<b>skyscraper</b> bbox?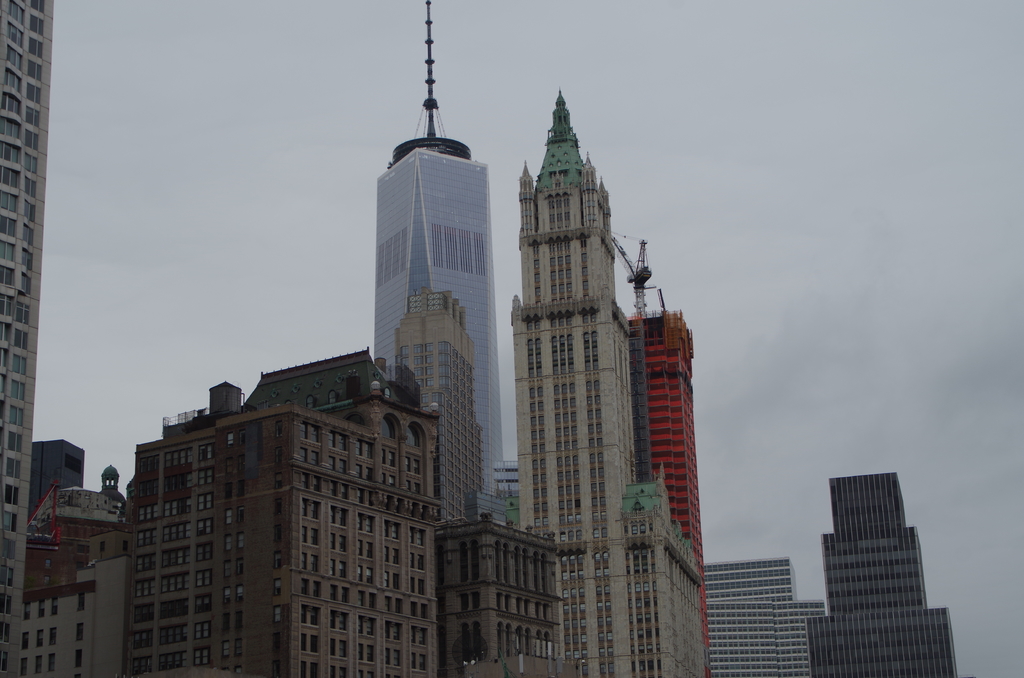
391:281:488:531
